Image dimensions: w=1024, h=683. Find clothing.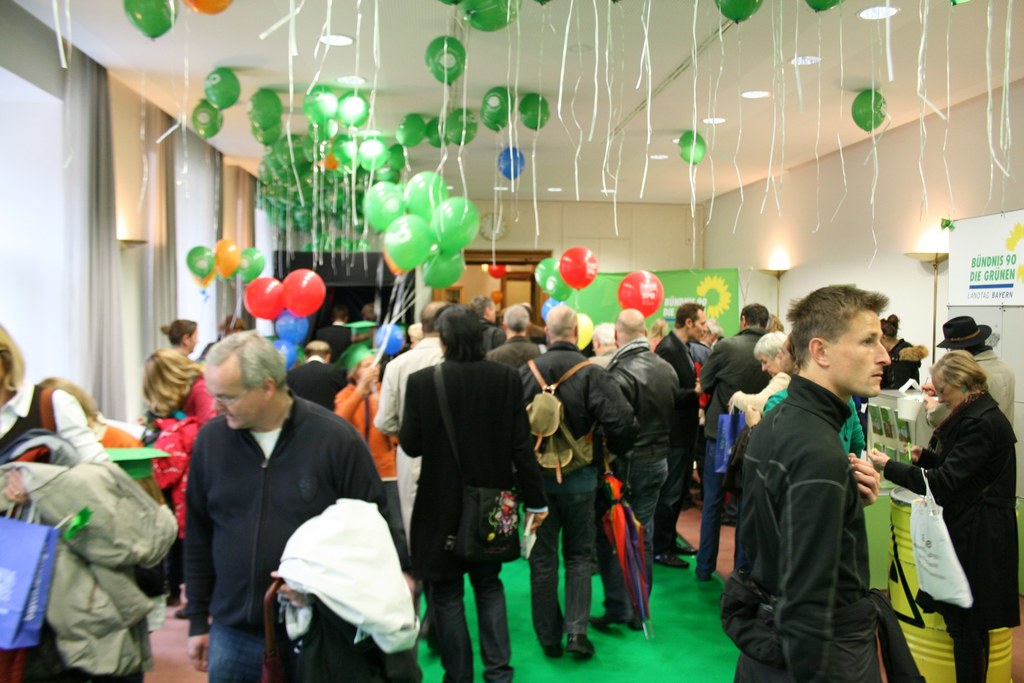
315 320 346 358.
